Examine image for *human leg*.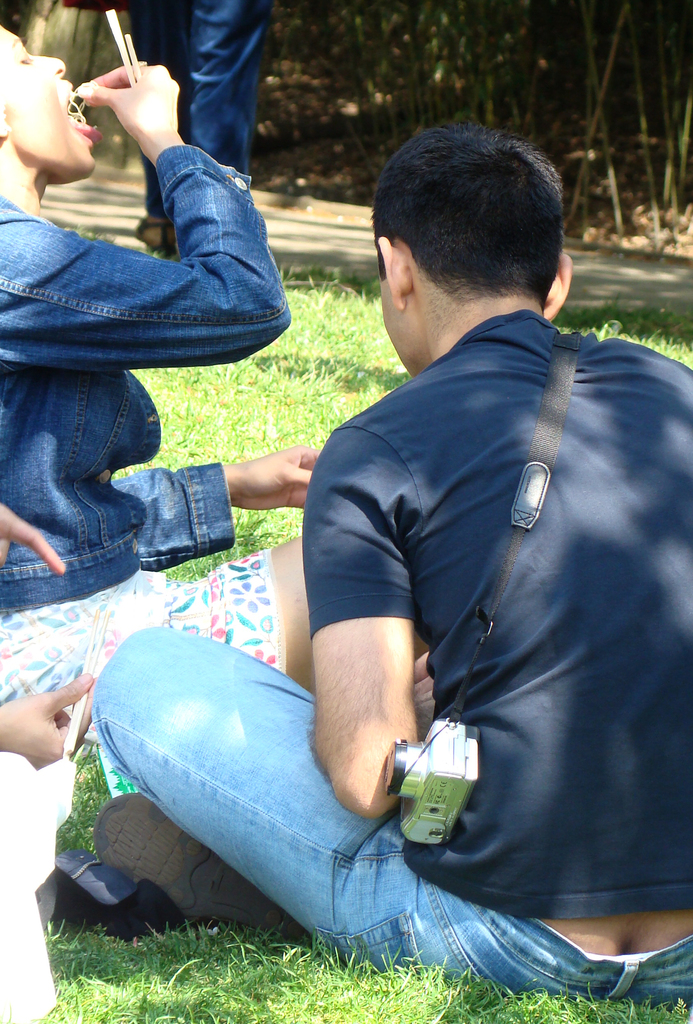
Examination result: 0,531,314,726.
